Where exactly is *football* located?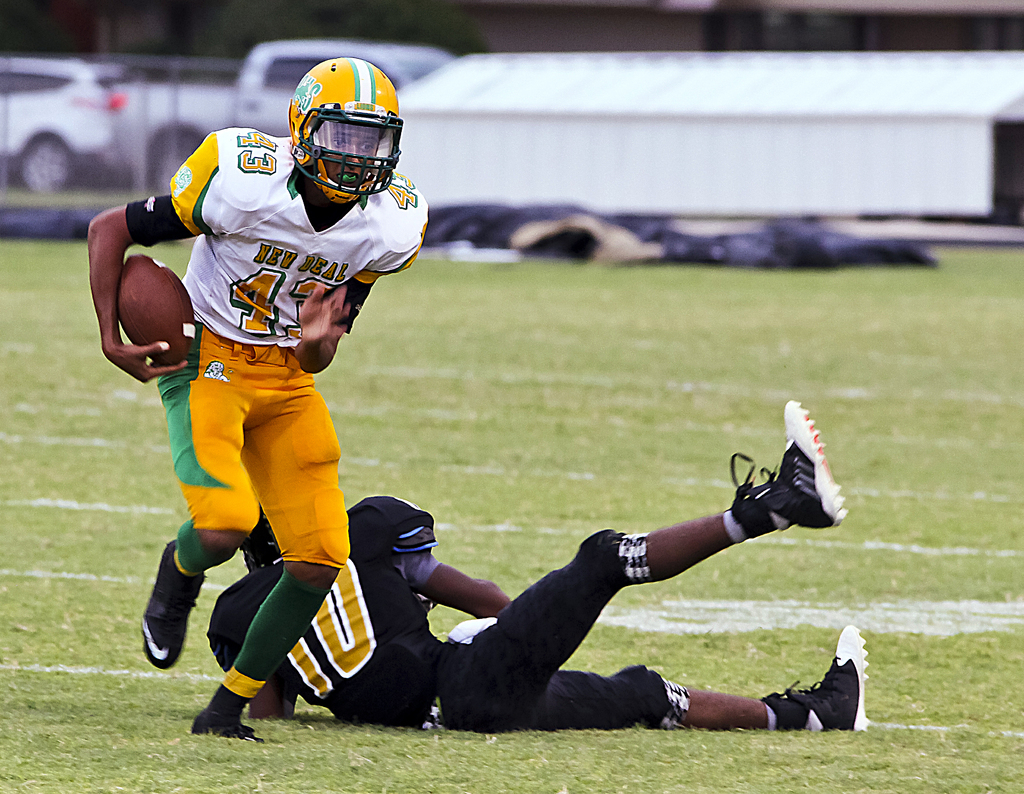
Its bounding box is bbox(111, 251, 195, 369).
